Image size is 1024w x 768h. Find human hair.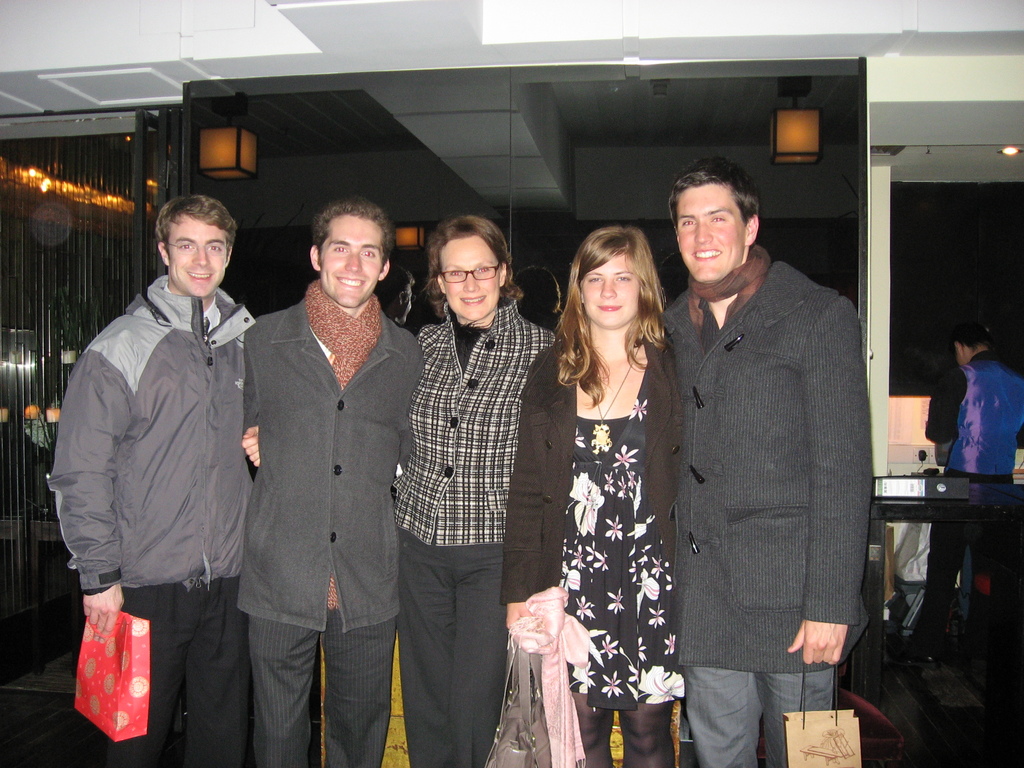
953, 320, 997, 351.
